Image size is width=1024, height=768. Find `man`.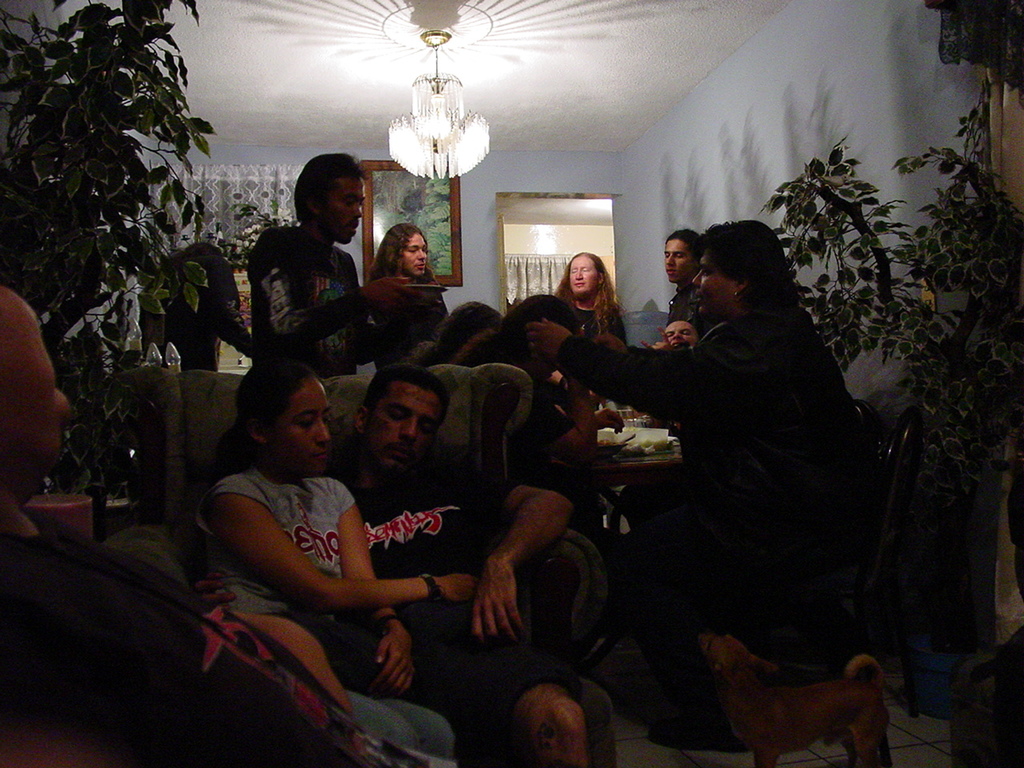
x1=194 y1=362 x2=584 y2=767.
